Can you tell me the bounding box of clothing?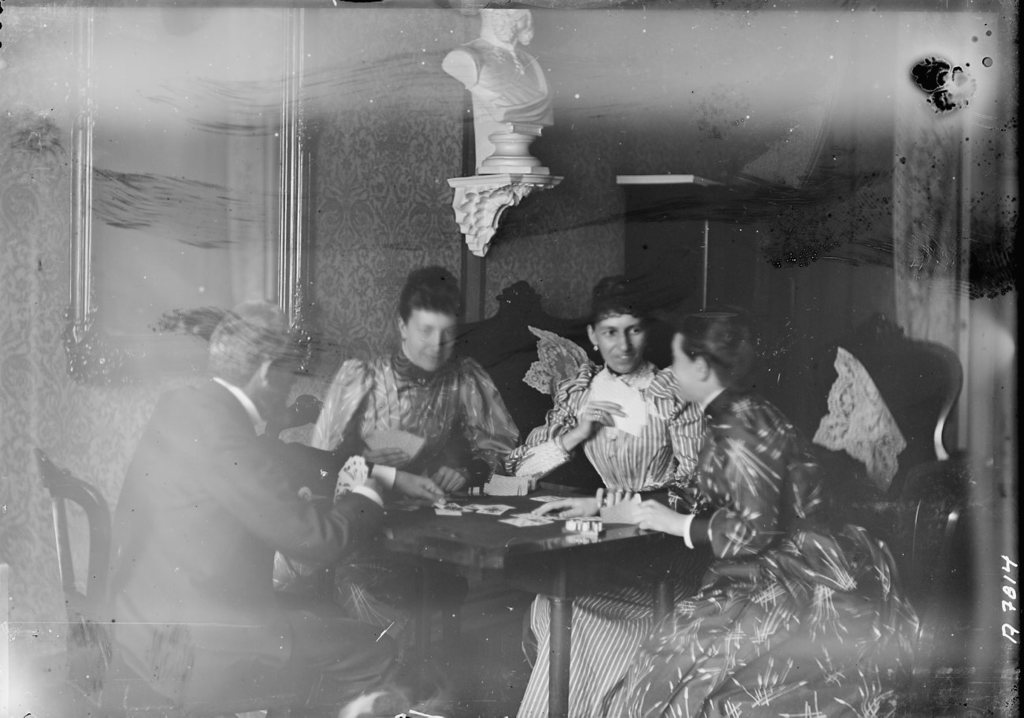
<region>521, 362, 698, 717</region>.
